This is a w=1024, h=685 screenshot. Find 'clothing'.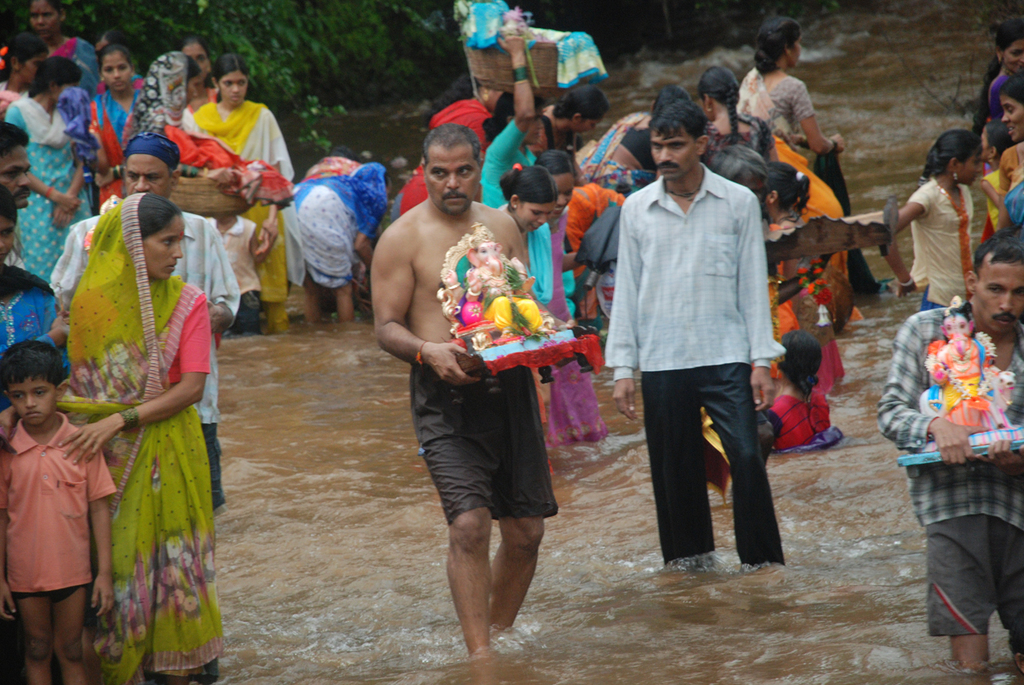
Bounding box: <box>187,82,219,110</box>.
